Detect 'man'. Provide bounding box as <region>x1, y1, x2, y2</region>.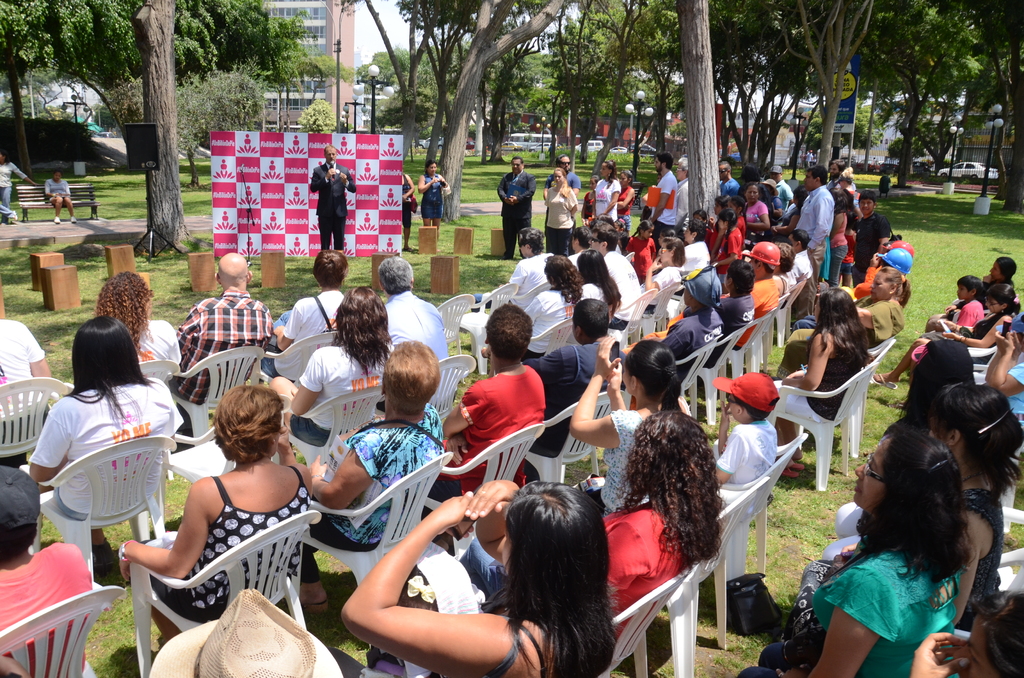
<region>719, 157, 741, 200</region>.
